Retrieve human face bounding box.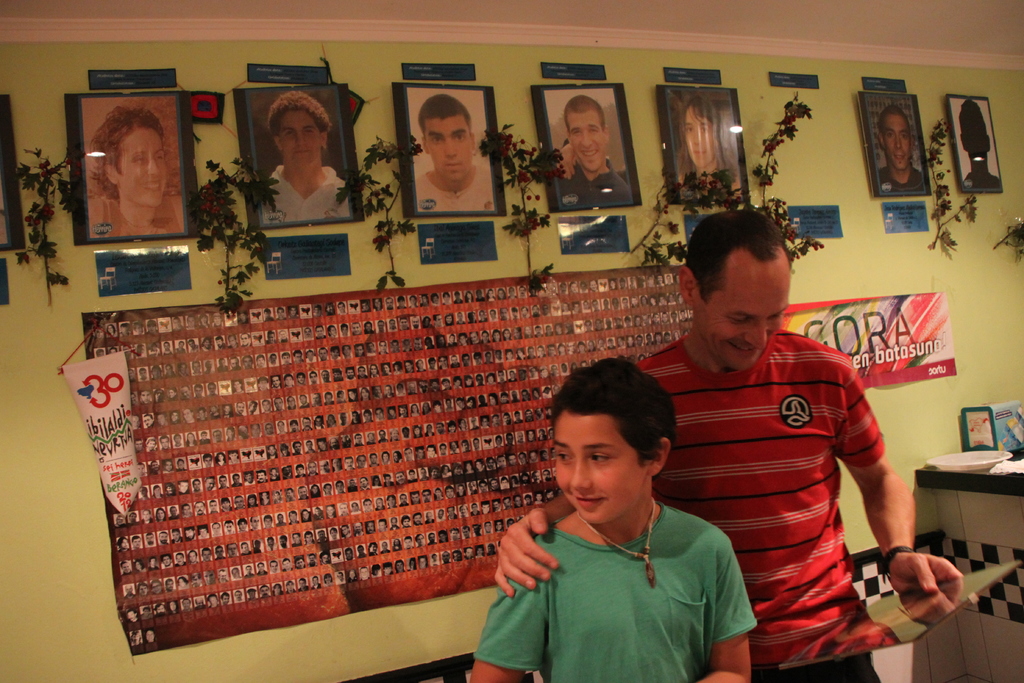
Bounding box: 115:131:168:208.
